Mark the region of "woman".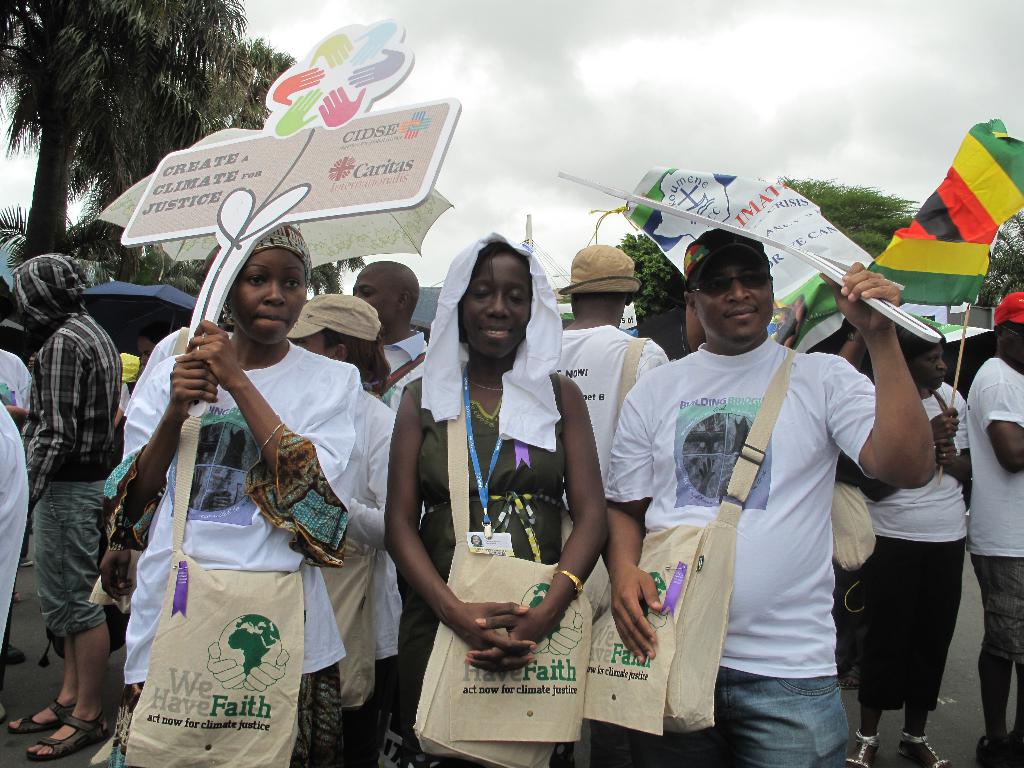
Region: <bbox>287, 294, 395, 708</bbox>.
